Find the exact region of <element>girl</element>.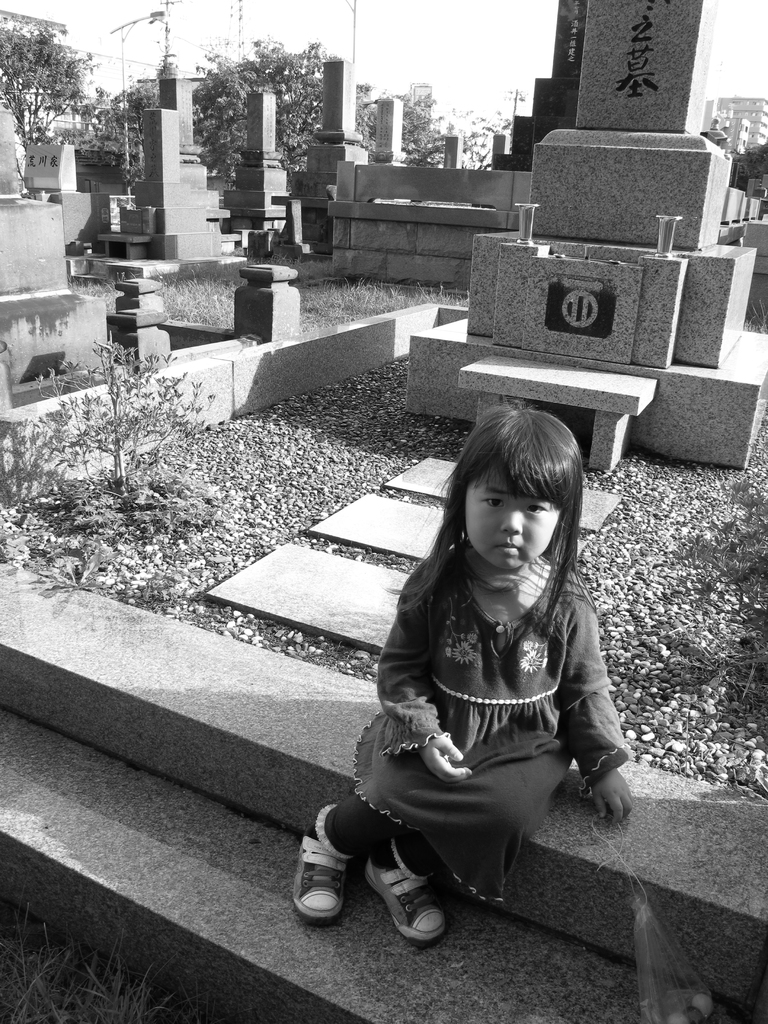
Exact region: <bbox>296, 401, 630, 938</bbox>.
